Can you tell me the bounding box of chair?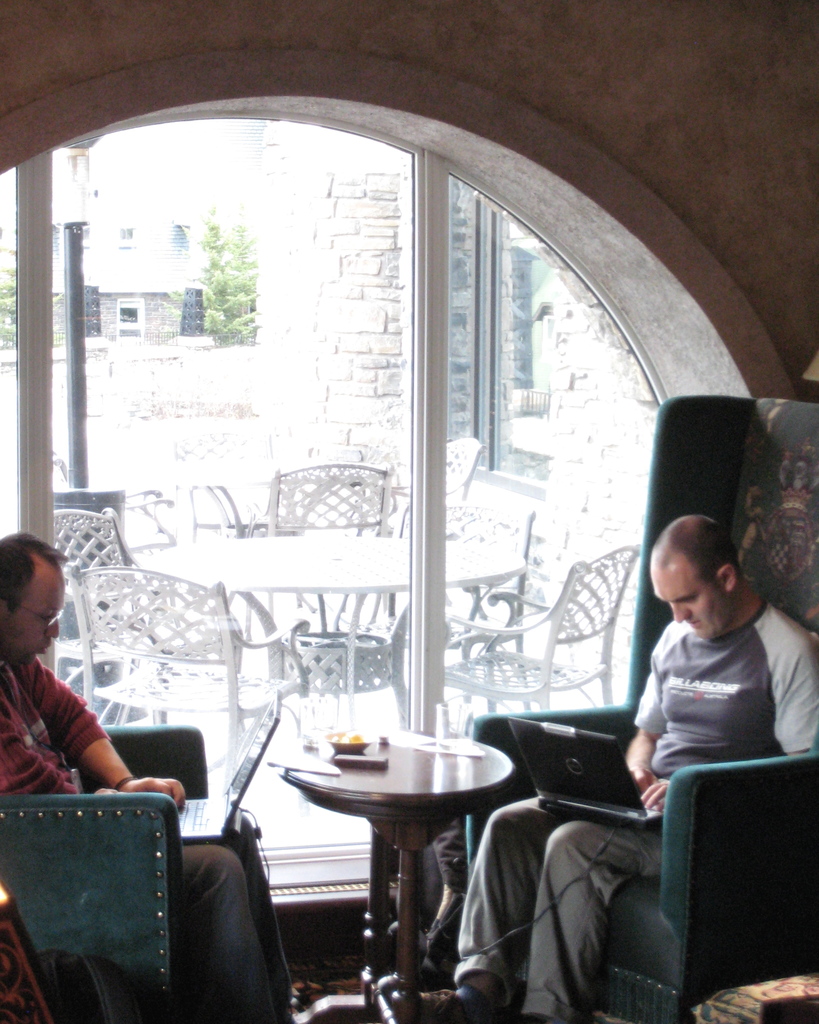
<box>245,452,389,545</box>.
